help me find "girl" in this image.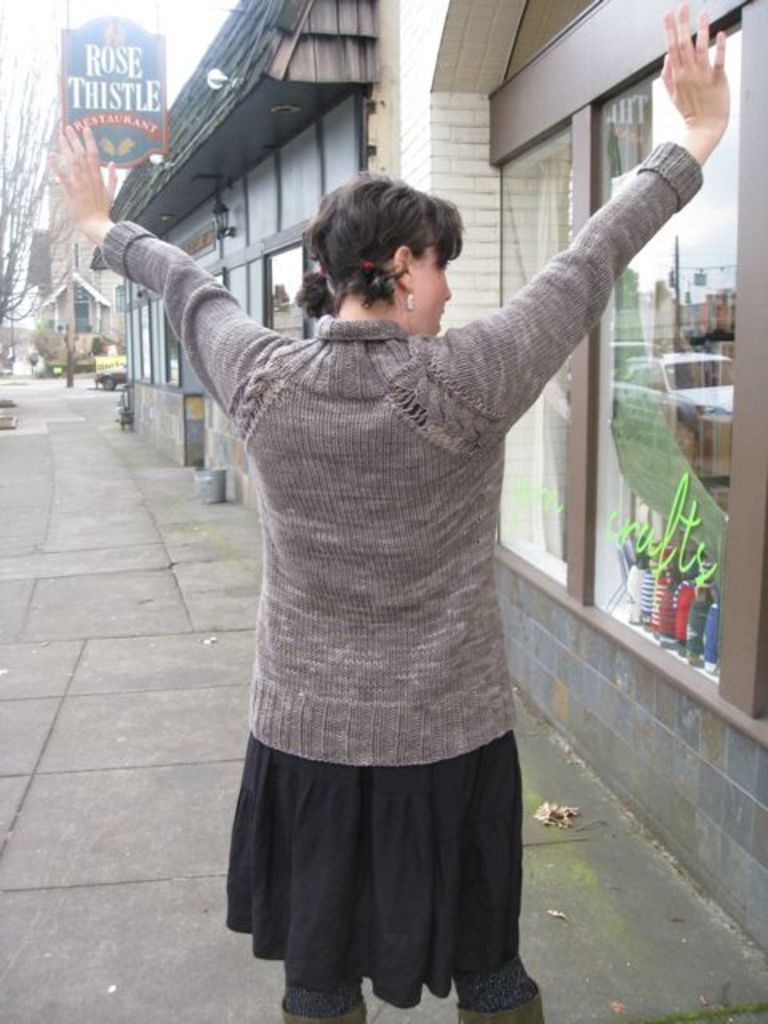
Found it: detection(46, 6, 722, 1022).
